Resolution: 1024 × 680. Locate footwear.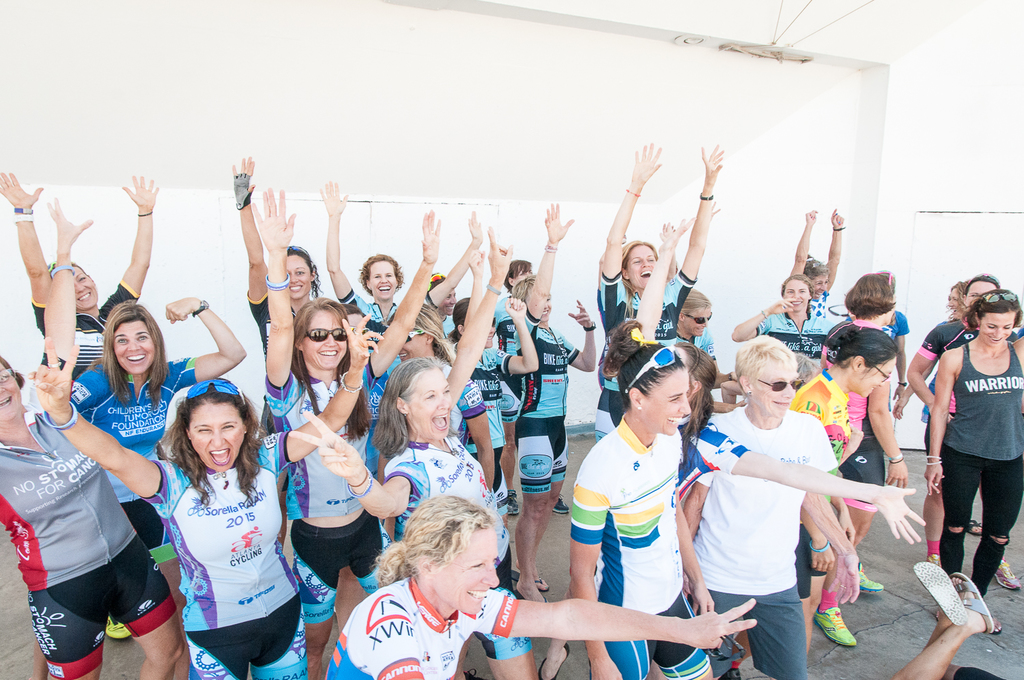
911/562/971/627.
